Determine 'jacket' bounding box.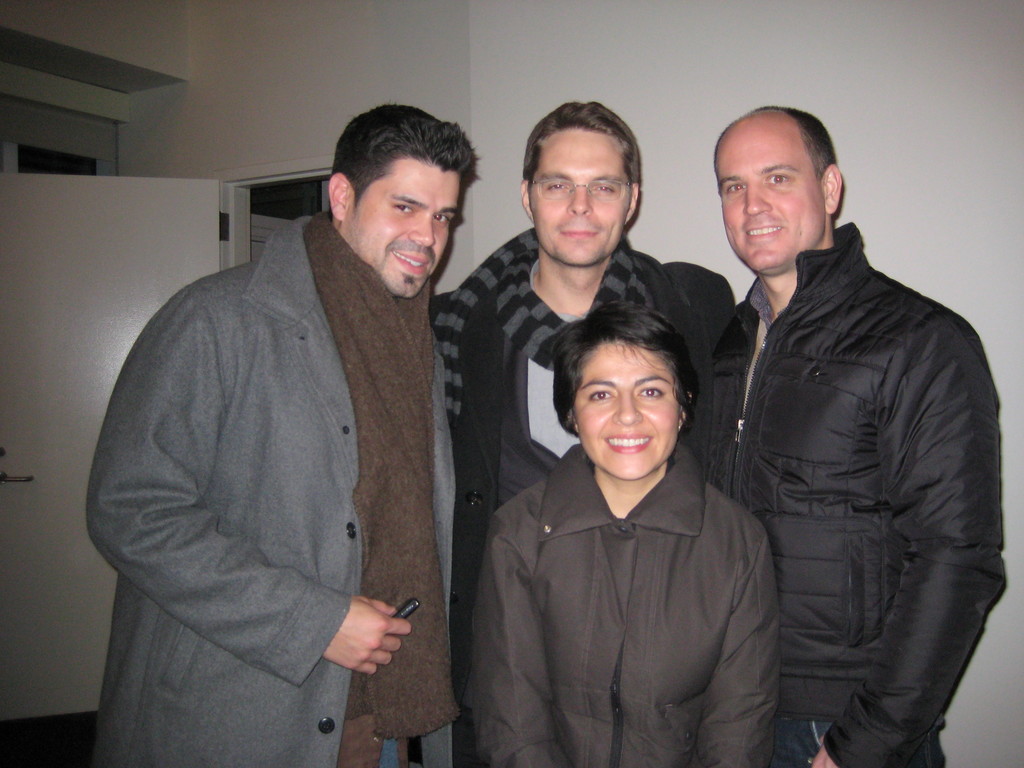
Determined: [x1=462, y1=438, x2=780, y2=767].
